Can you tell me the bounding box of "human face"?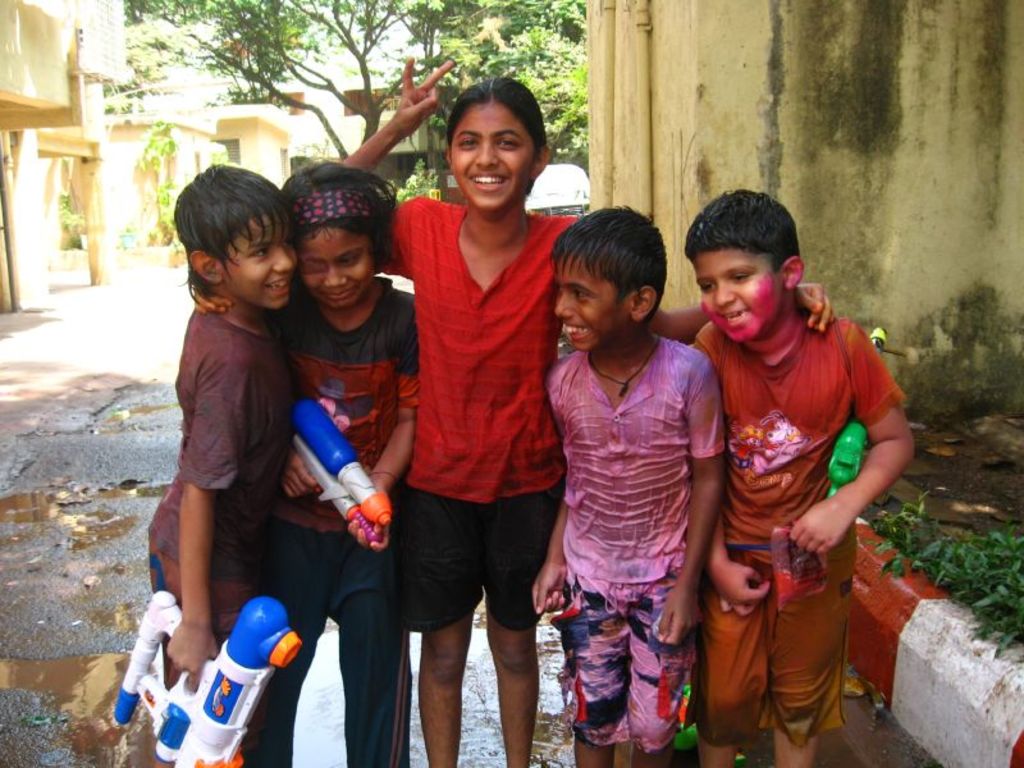
box=[451, 100, 536, 209].
